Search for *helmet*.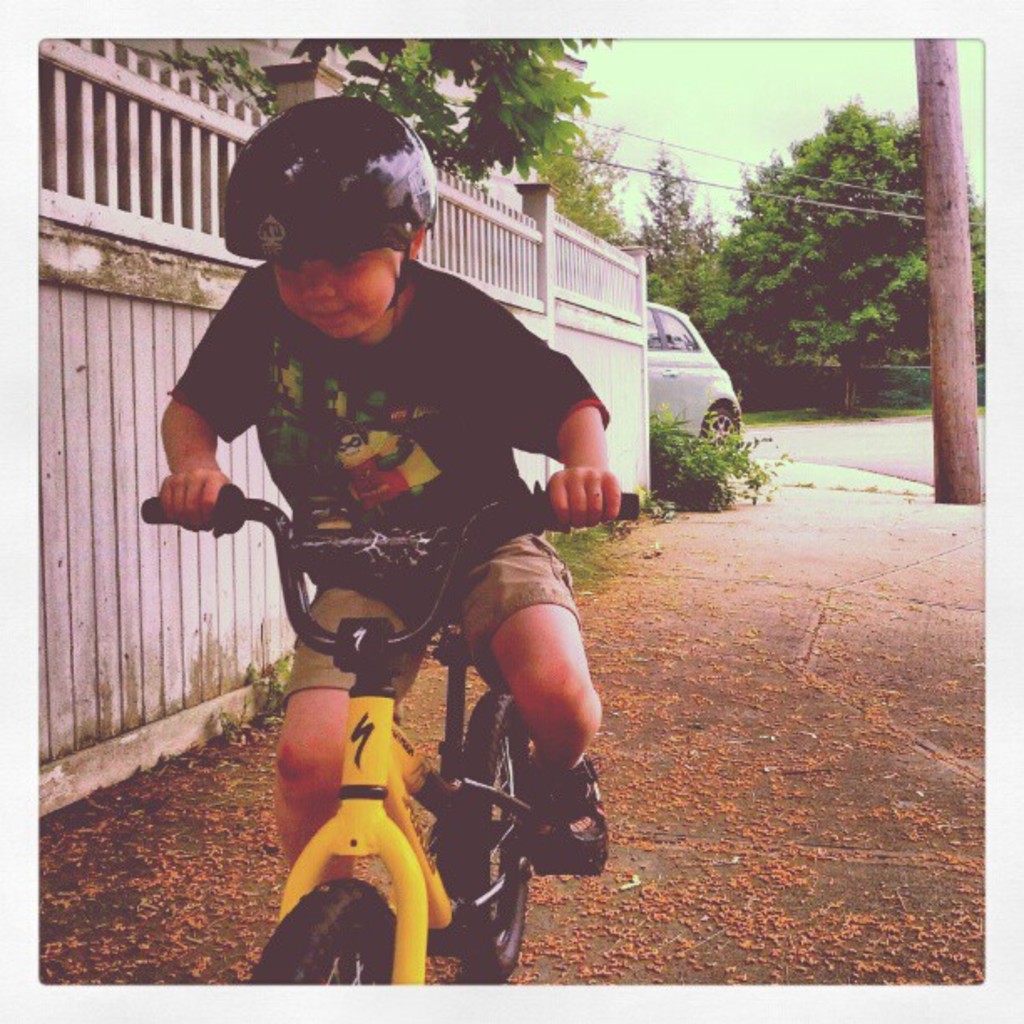
Found at bbox=[219, 97, 432, 326].
